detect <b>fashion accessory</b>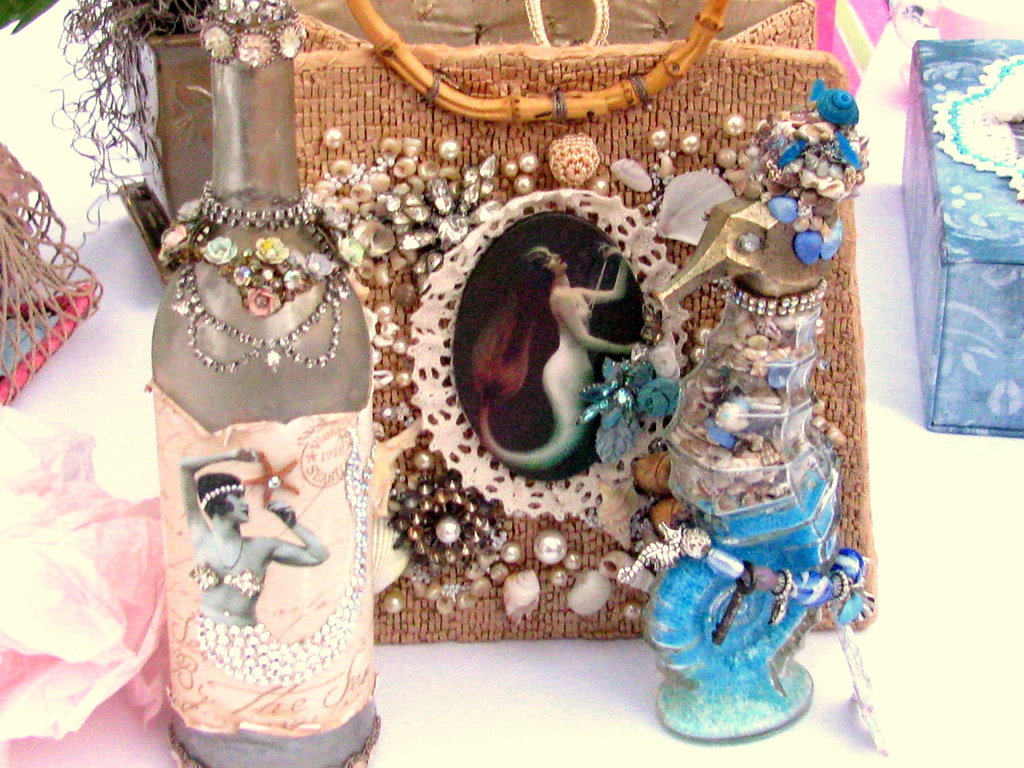
box=[219, 536, 245, 568]
